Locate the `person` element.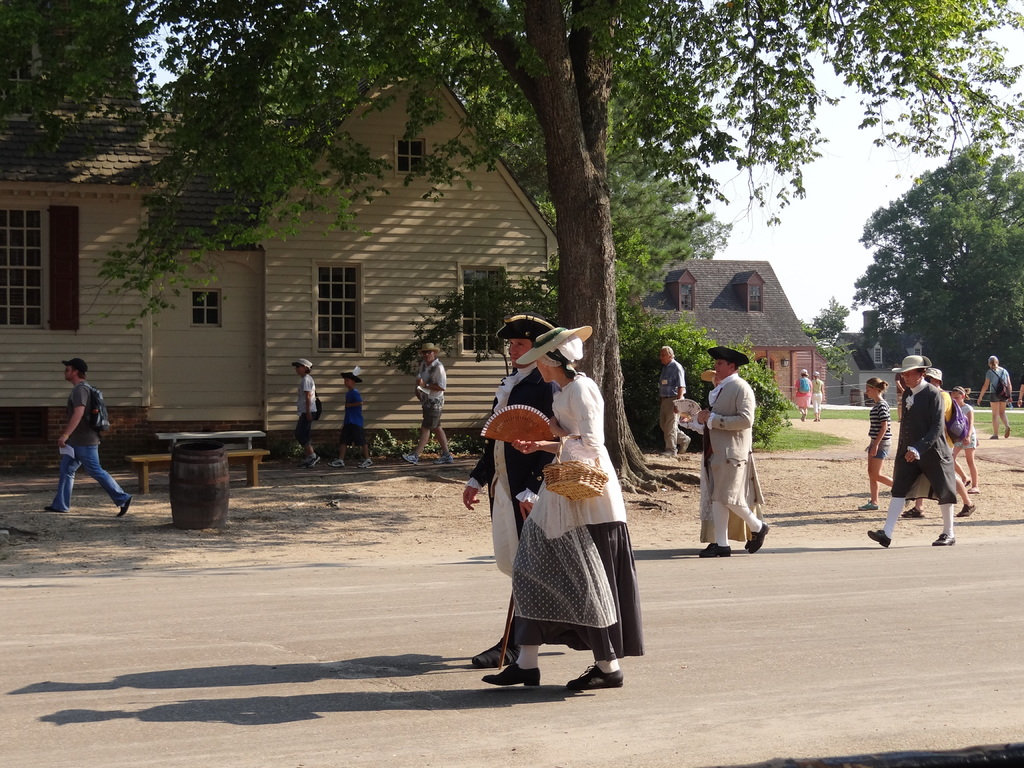
Element bbox: rect(50, 358, 136, 520).
